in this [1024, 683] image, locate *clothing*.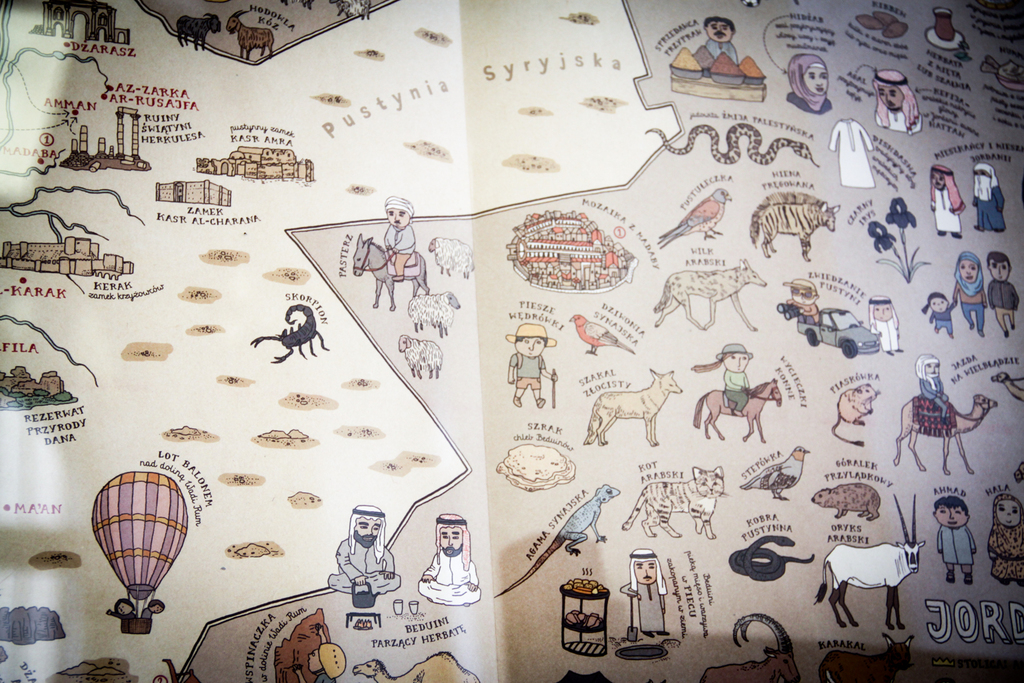
Bounding box: [932,166,970,234].
